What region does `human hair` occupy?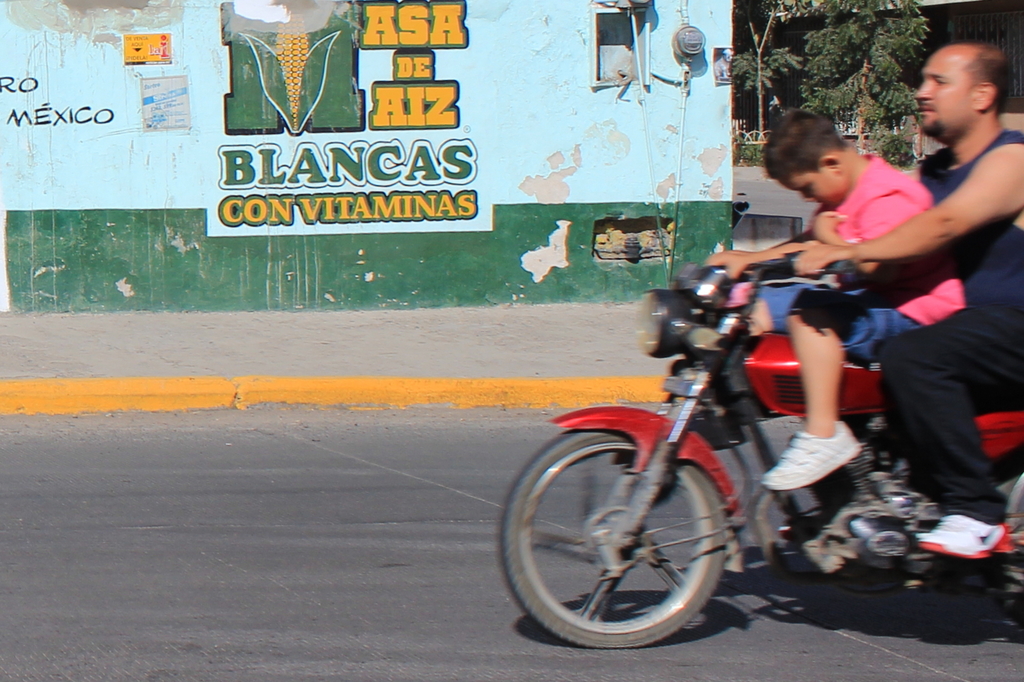
<bbox>765, 112, 844, 175</bbox>.
